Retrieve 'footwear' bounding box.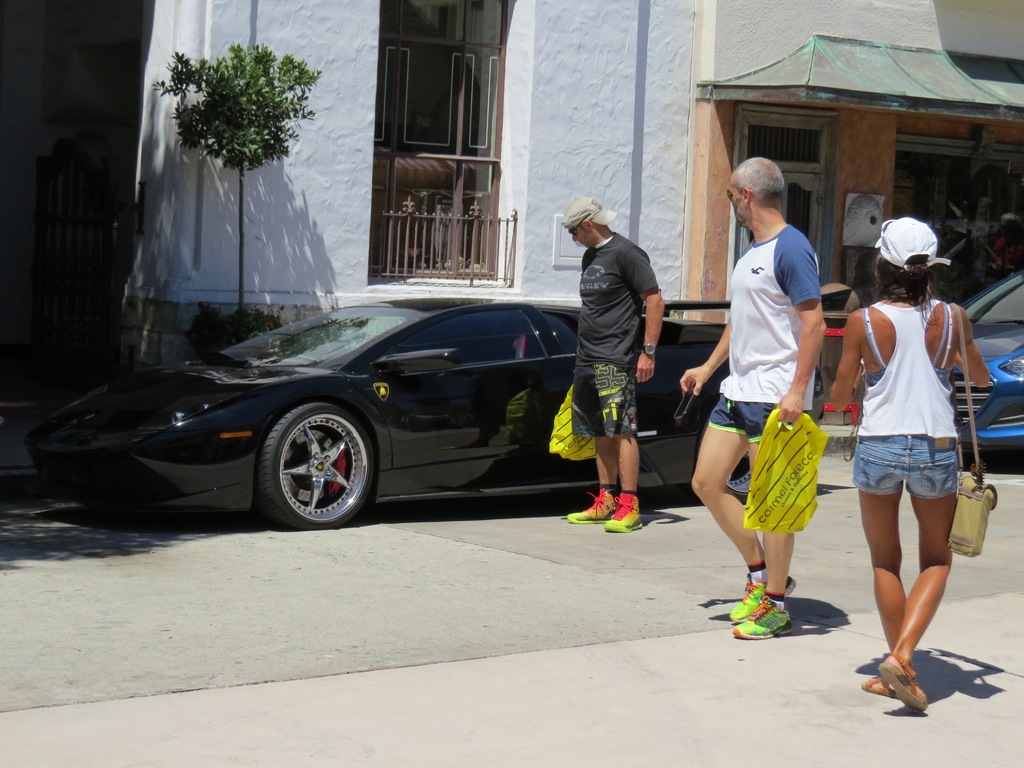
Bounding box: (606,483,642,528).
